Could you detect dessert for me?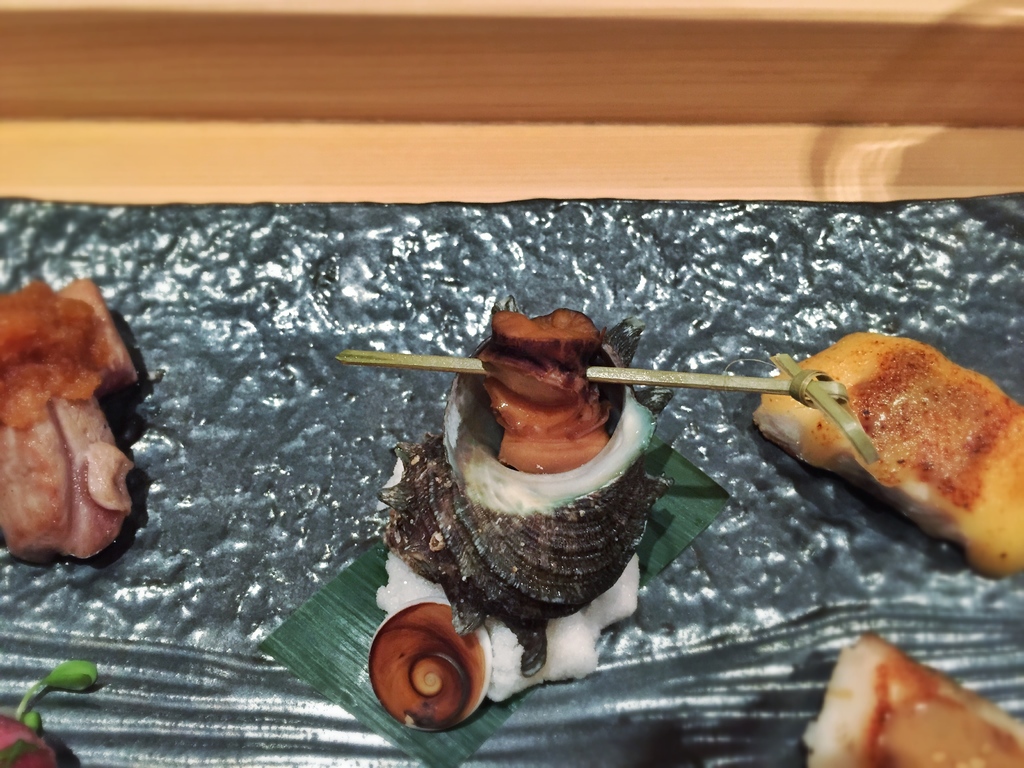
Detection result: {"x1": 266, "y1": 306, "x2": 746, "y2": 760}.
